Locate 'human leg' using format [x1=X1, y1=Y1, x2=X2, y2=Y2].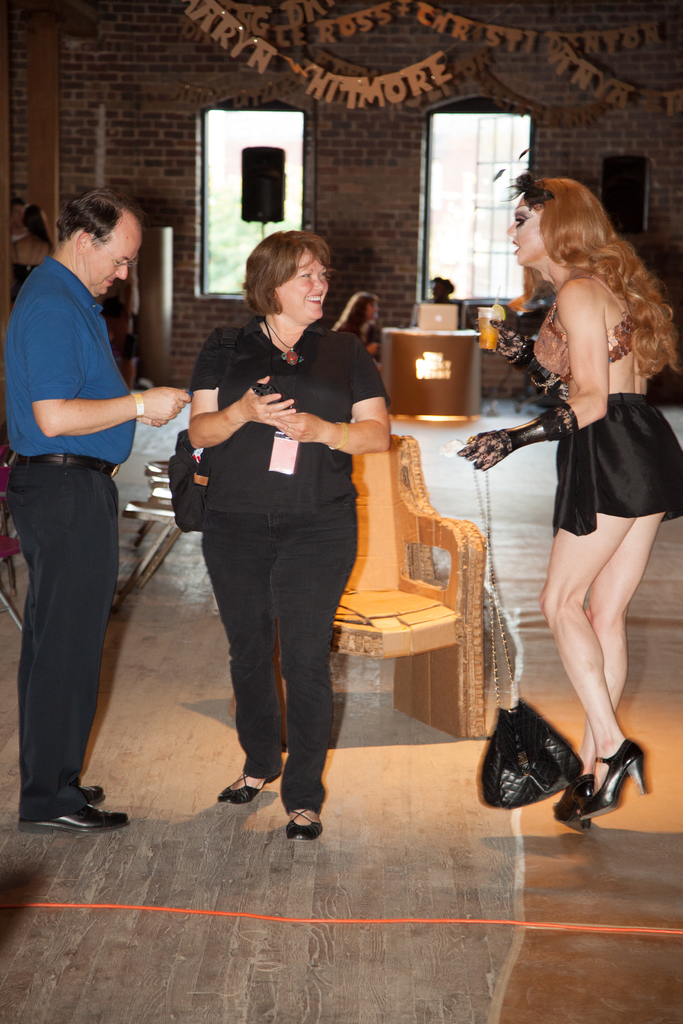
[x1=272, y1=491, x2=363, y2=844].
